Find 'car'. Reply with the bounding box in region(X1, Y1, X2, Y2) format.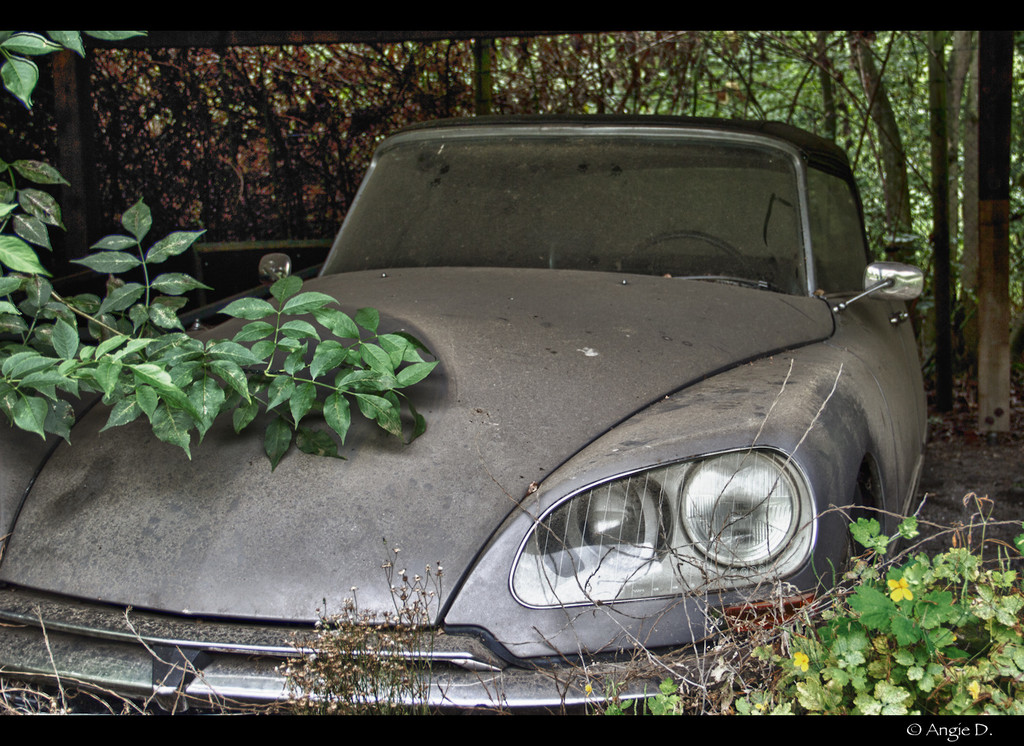
region(4, 114, 936, 669).
